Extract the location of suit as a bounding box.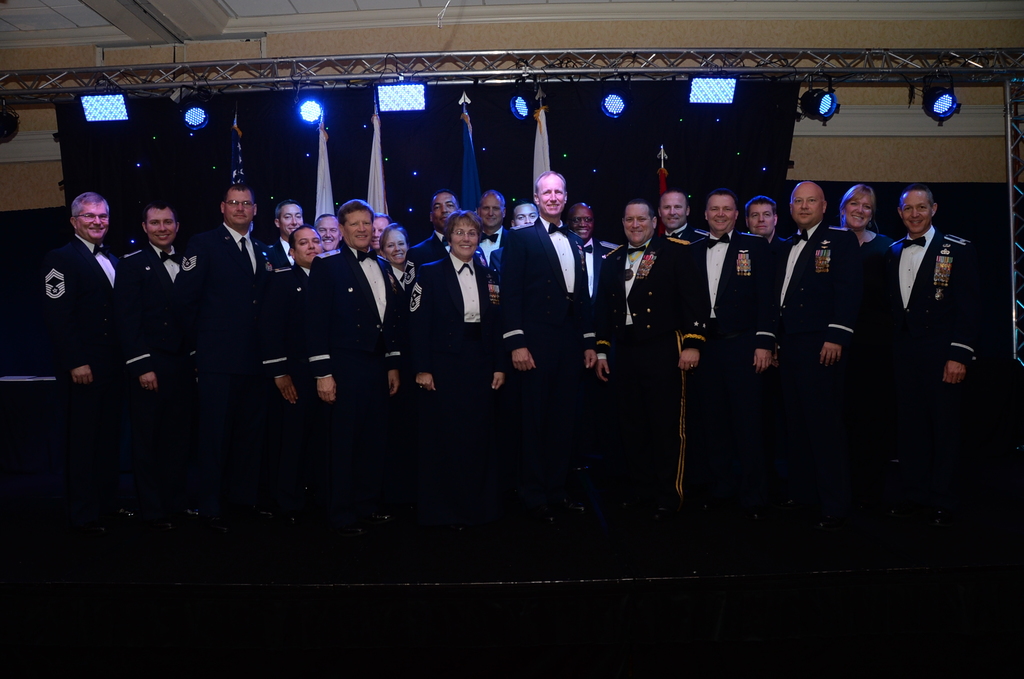
(408, 228, 445, 264).
